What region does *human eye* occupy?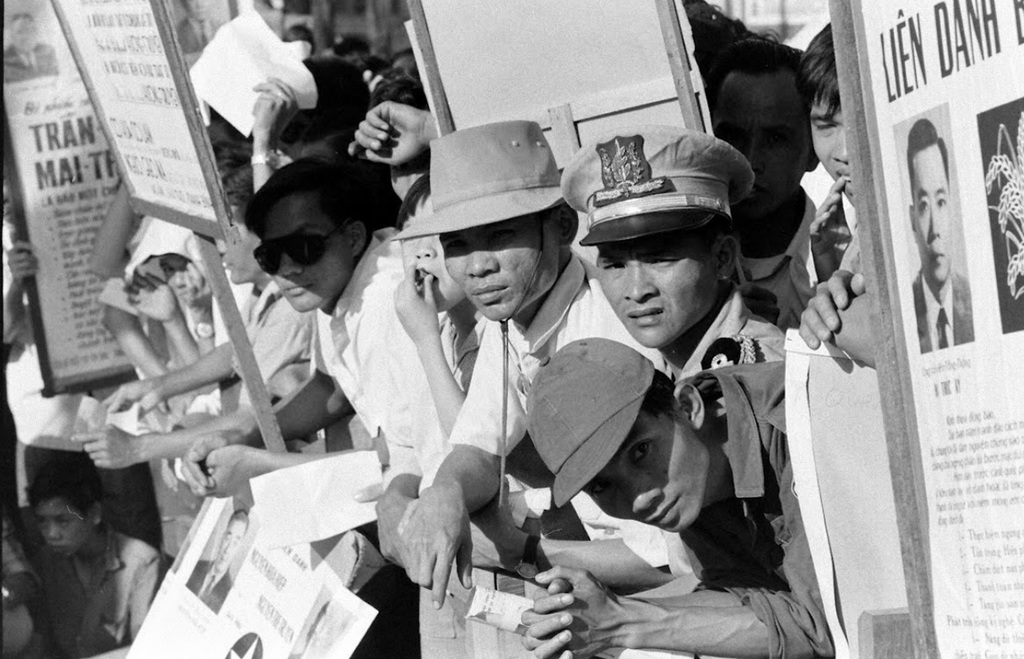
[816,120,842,136].
